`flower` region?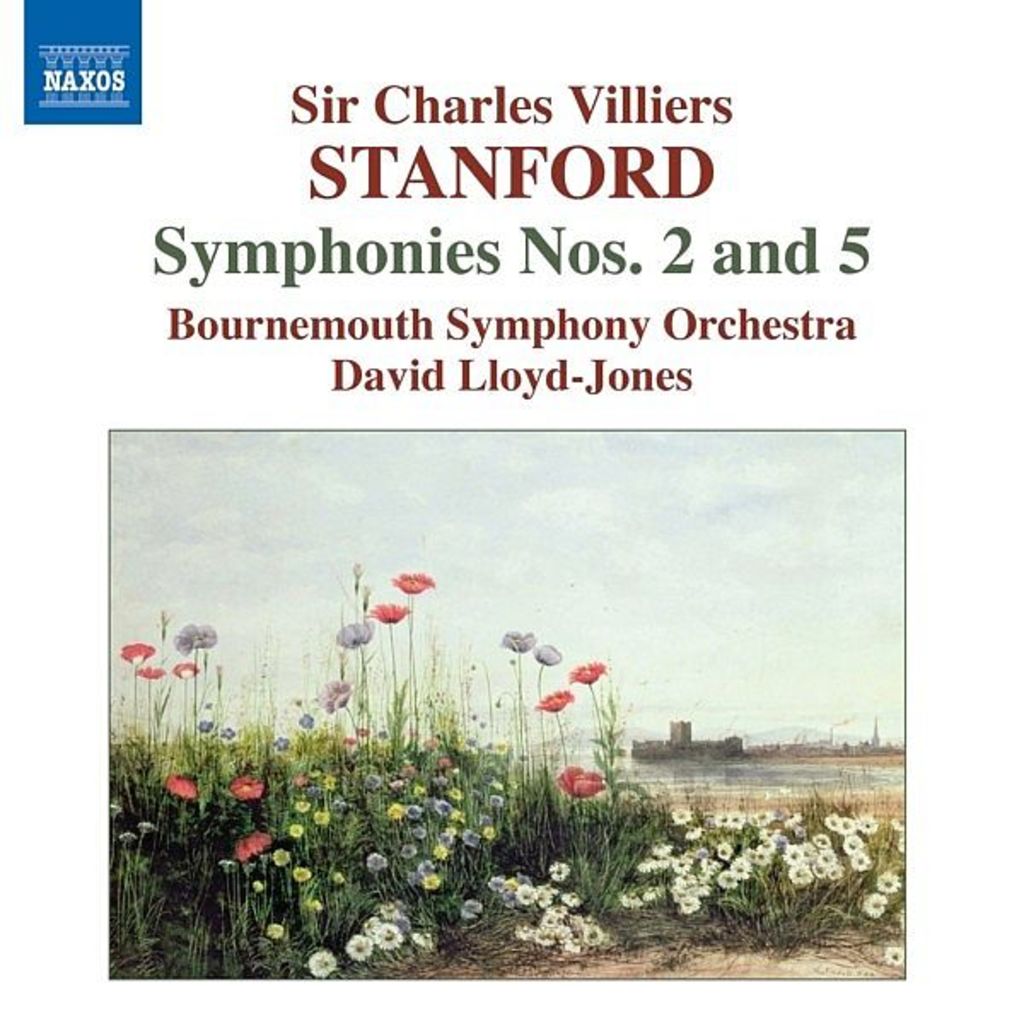
box=[236, 824, 270, 860]
